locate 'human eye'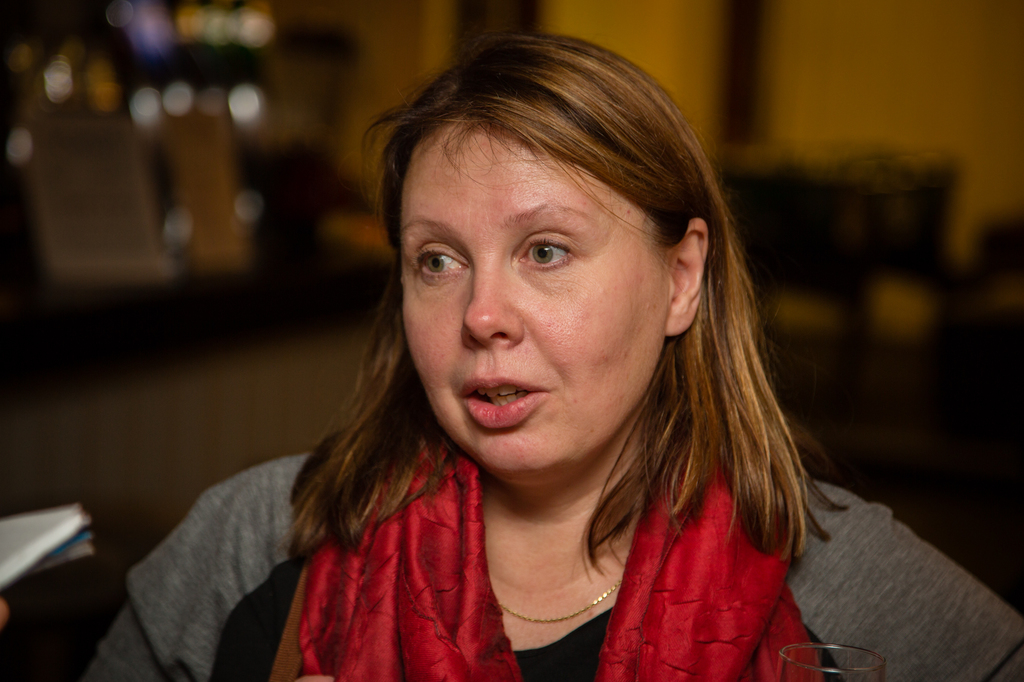
<bbox>515, 230, 582, 273</bbox>
